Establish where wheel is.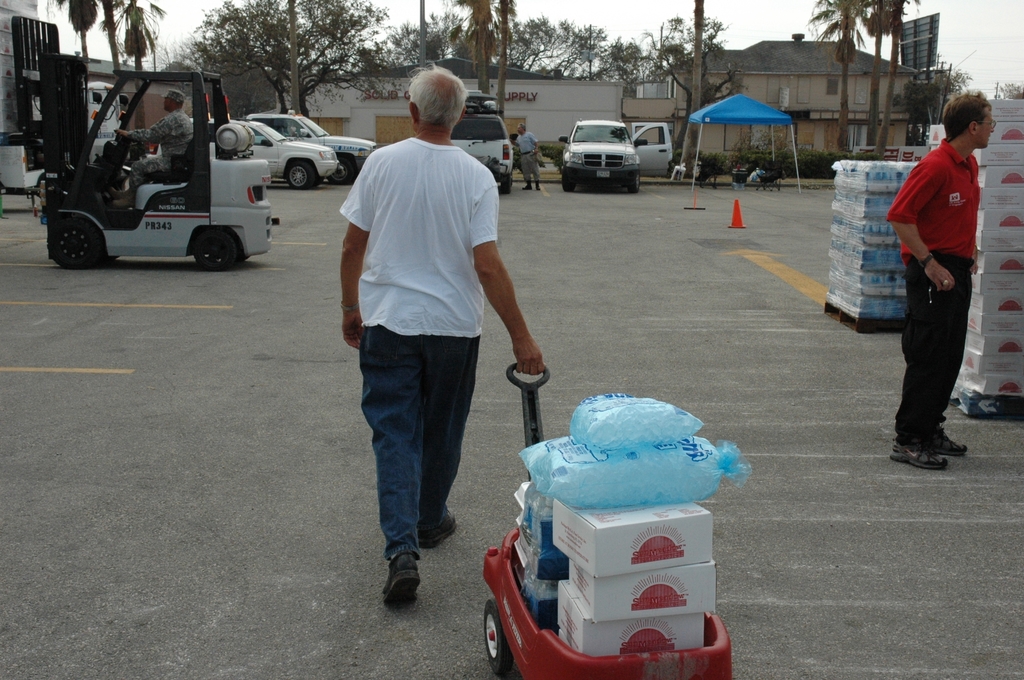
Established at 500, 174, 513, 193.
